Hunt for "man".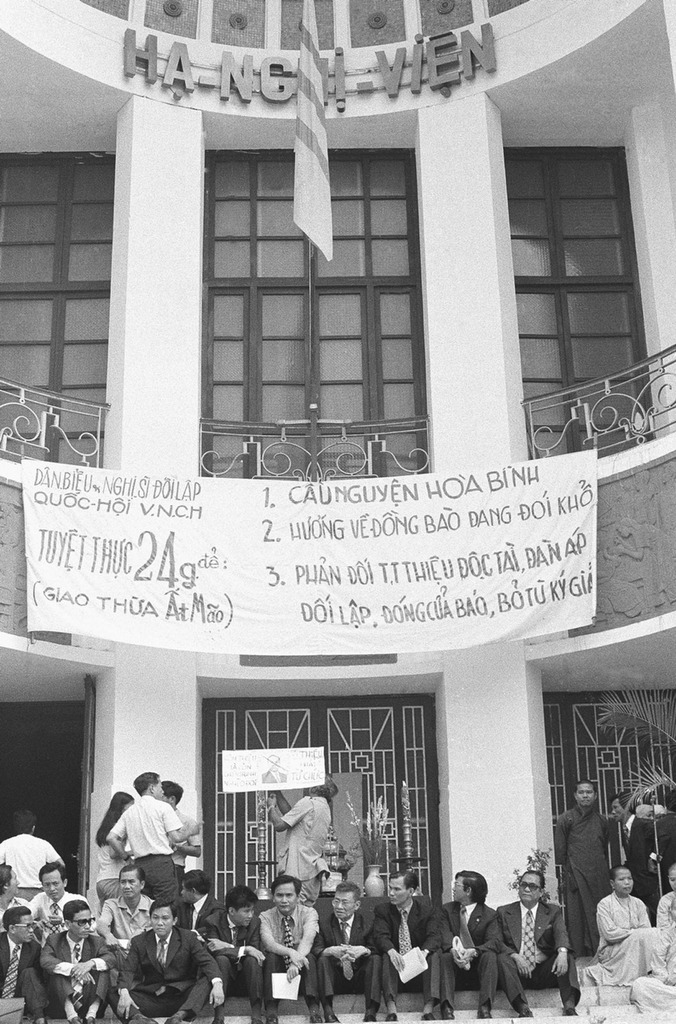
Hunted down at 31,861,89,941.
